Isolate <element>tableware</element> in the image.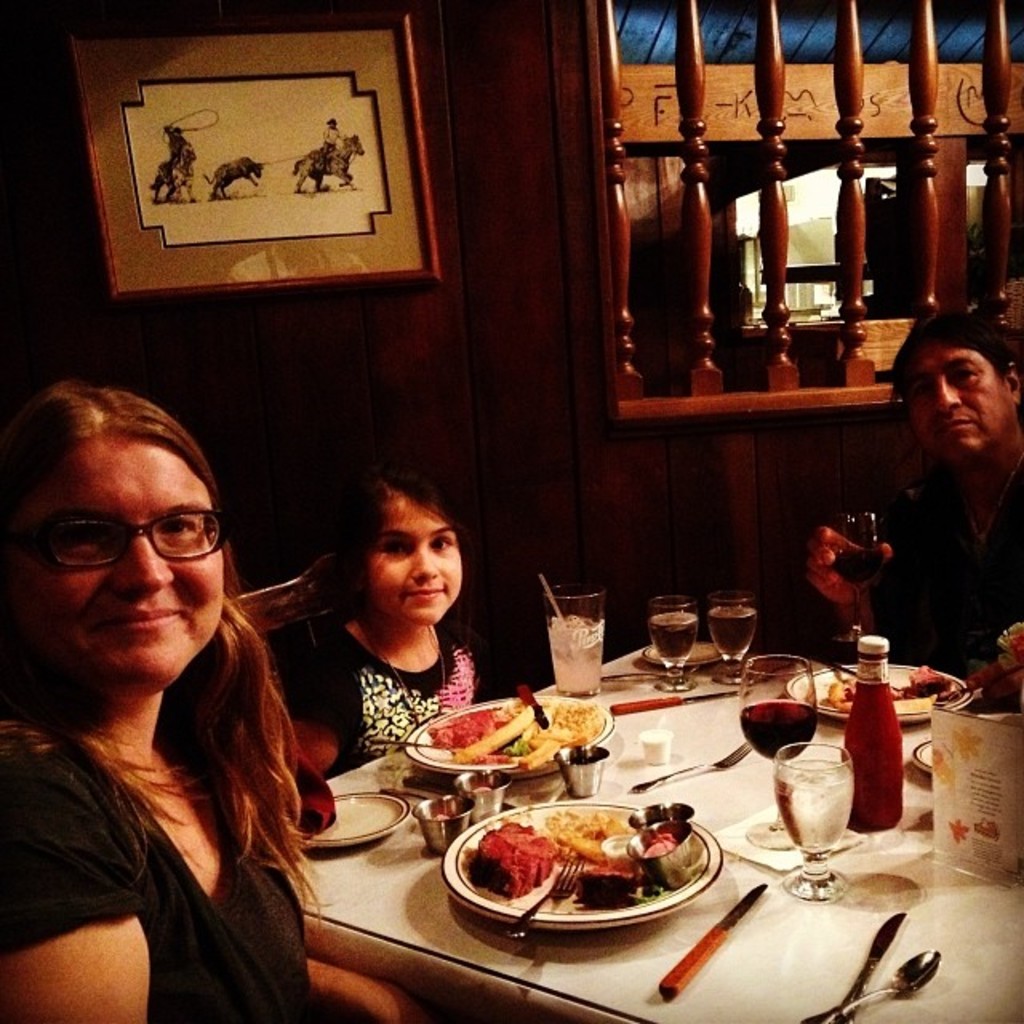
Isolated region: 451 765 517 816.
